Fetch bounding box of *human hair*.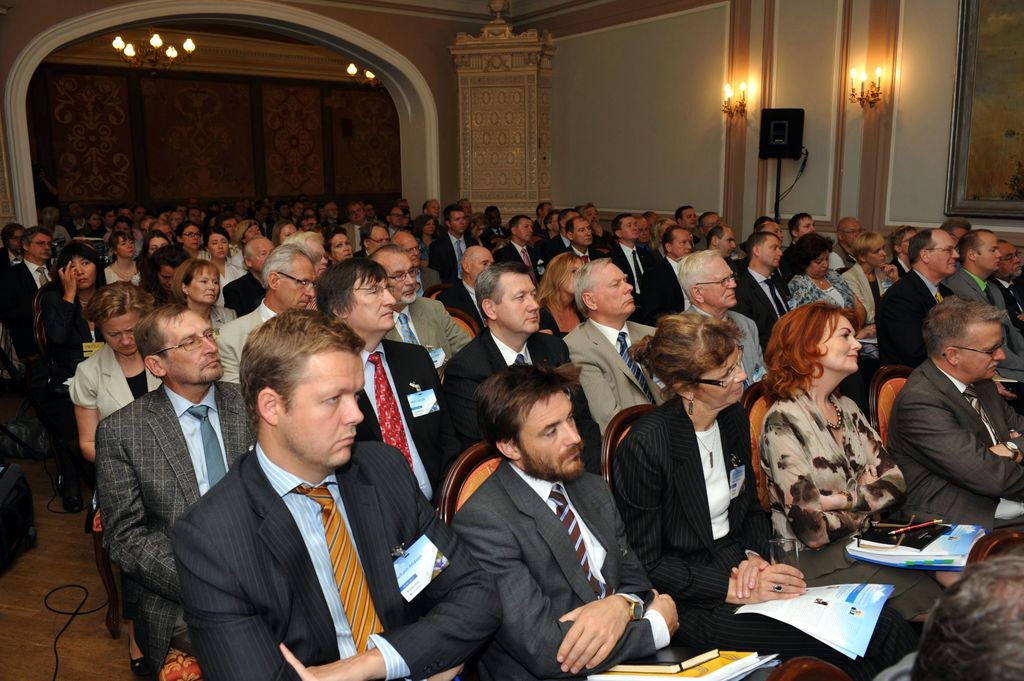
Bbox: (x1=472, y1=264, x2=531, y2=321).
